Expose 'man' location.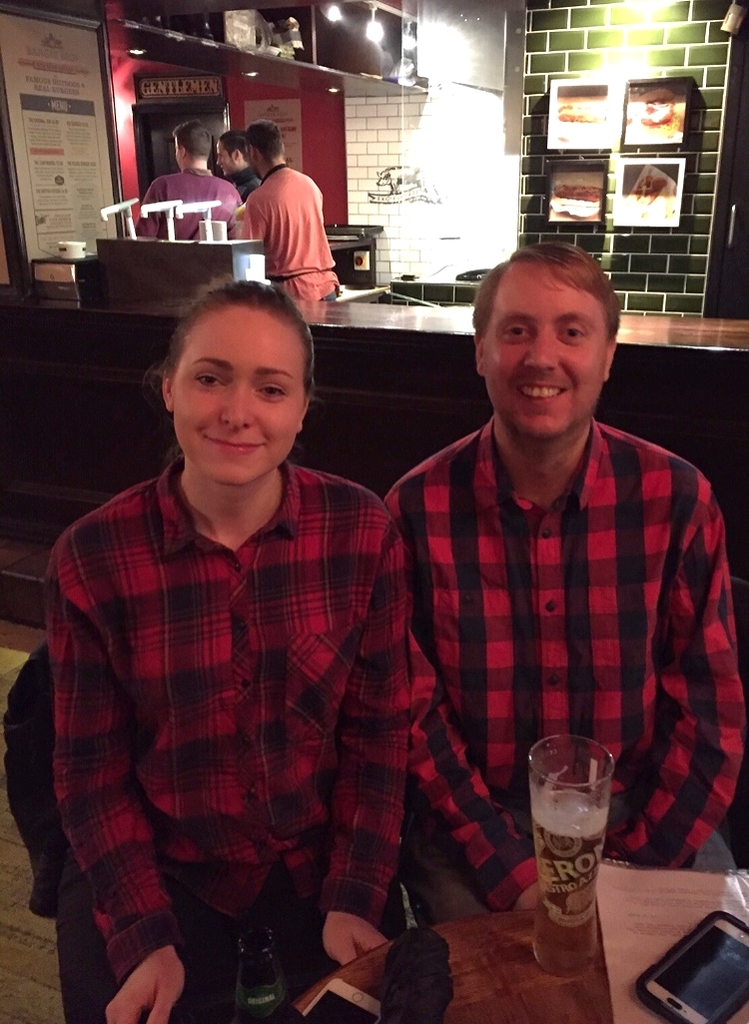
Exposed at region(138, 122, 243, 245).
